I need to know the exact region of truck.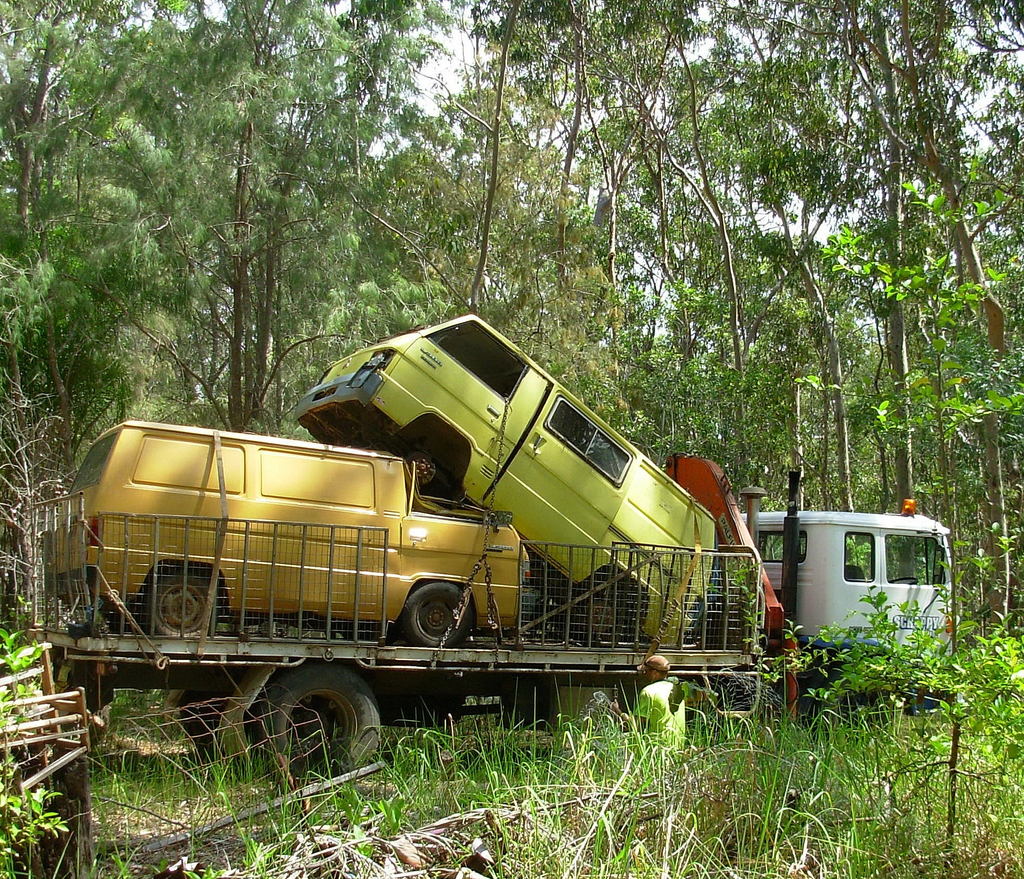
Region: 12,447,961,784.
